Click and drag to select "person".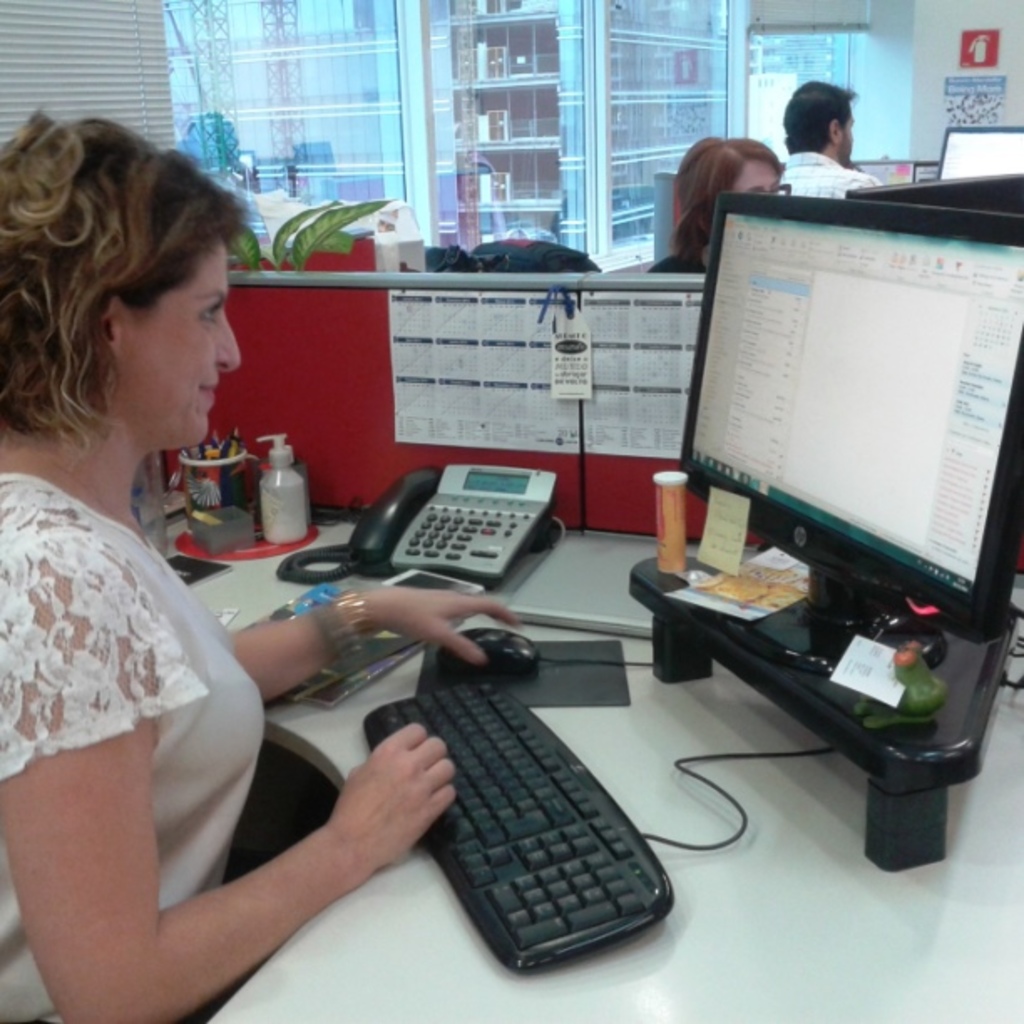
Selection: left=644, top=139, right=788, bottom=274.
